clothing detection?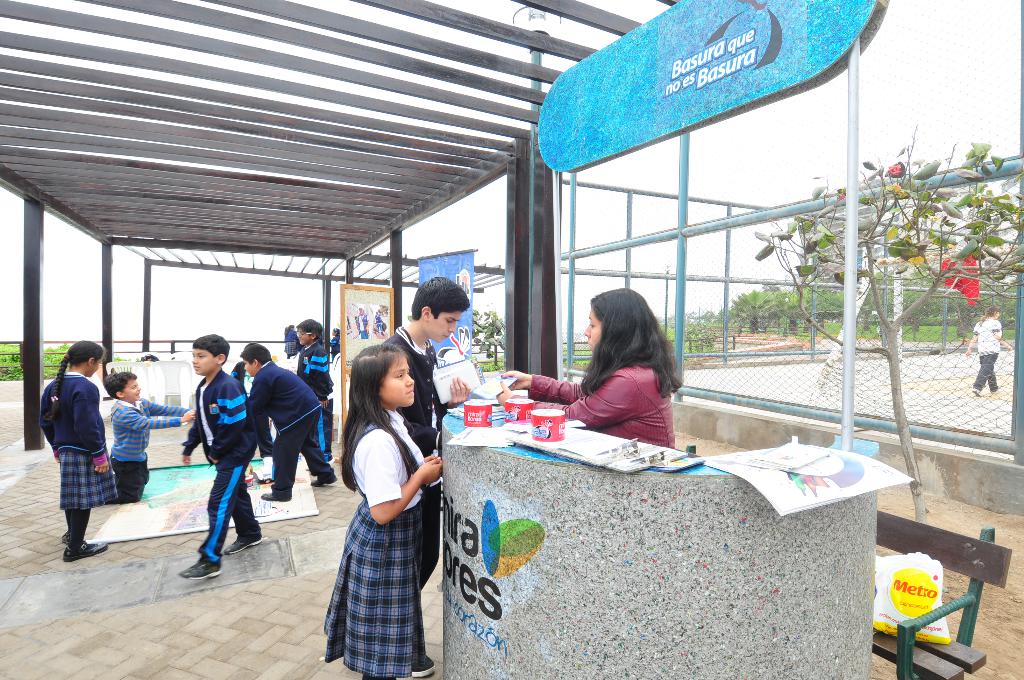
972,316,1001,390
